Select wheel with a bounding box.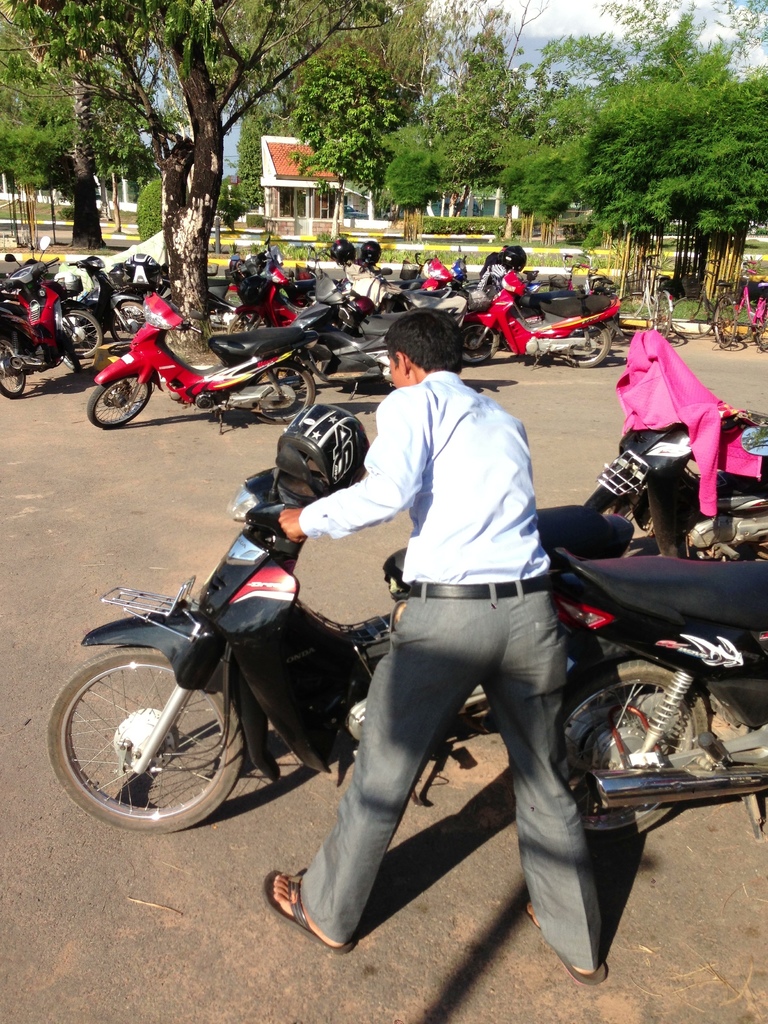
pyautogui.locateOnScreen(459, 321, 499, 365).
